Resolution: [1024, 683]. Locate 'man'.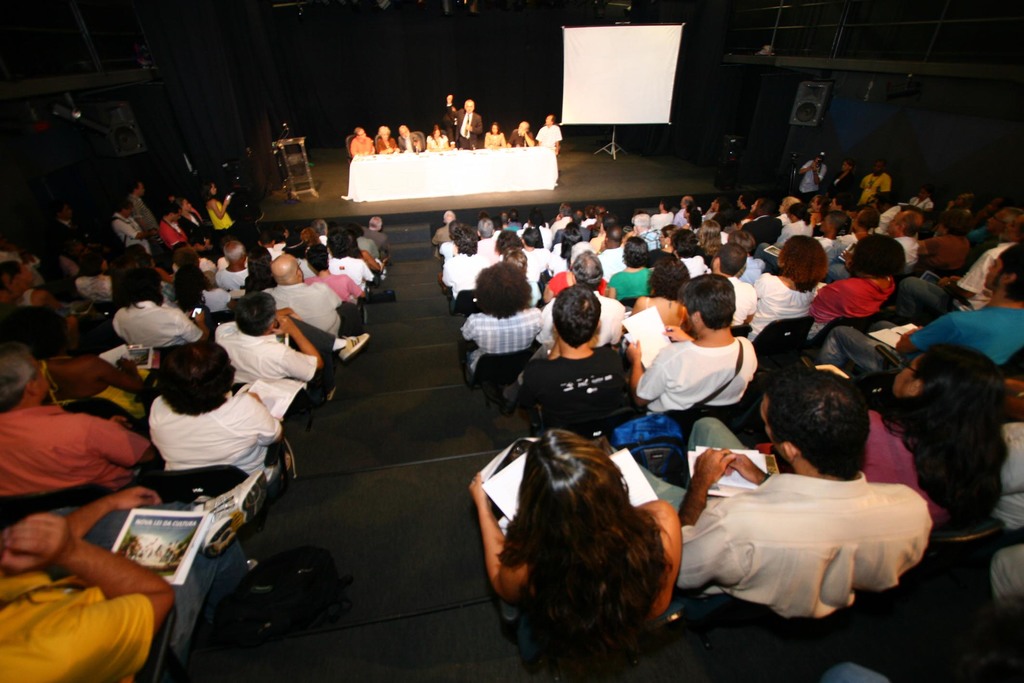
crop(130, 183, 157, 233).
